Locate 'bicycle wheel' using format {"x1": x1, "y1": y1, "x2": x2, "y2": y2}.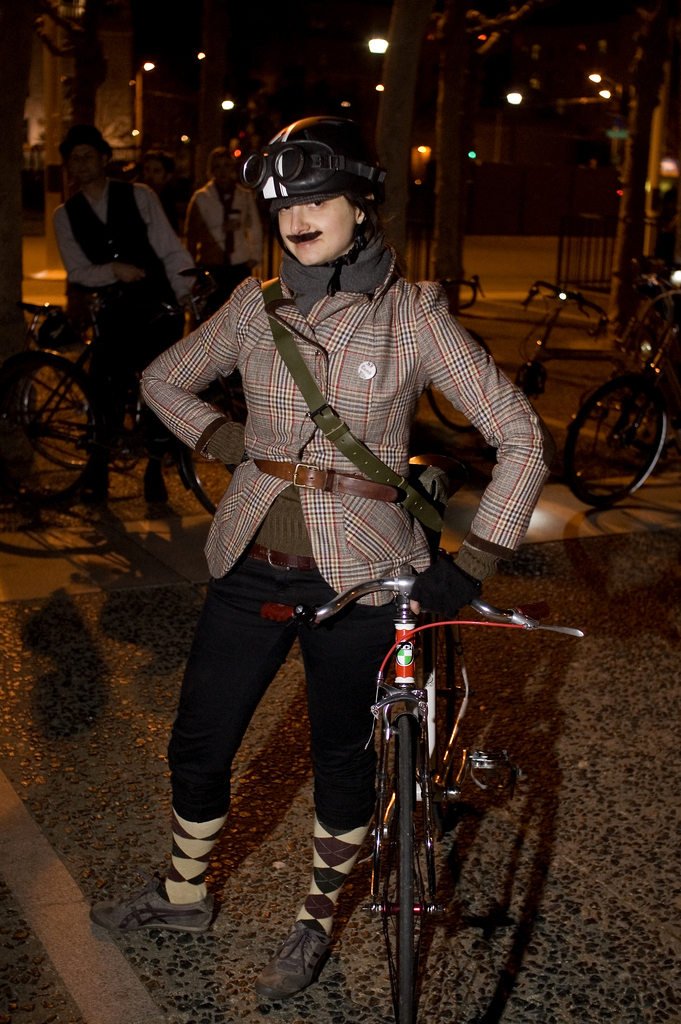
{"x1": 571, "y1": 359, "x2": 673, "y2": 507}.
